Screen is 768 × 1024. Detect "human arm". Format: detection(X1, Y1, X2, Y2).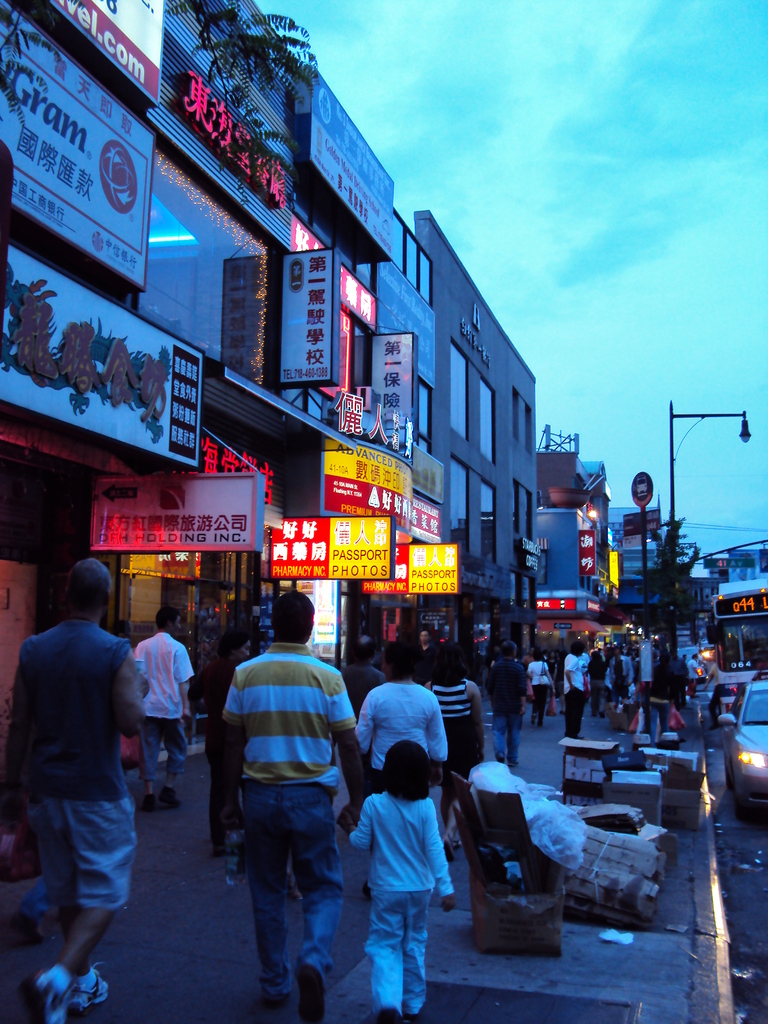
detection(422, 698, 451, 767).
